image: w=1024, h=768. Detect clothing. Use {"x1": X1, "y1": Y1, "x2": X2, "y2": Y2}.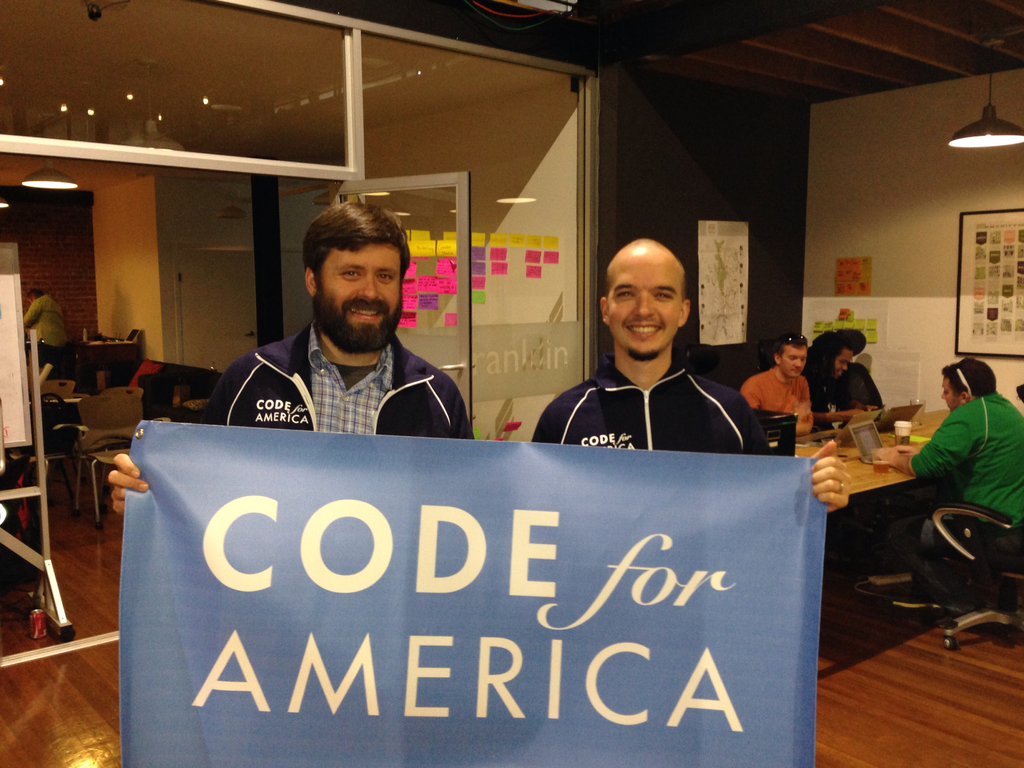
{"x1": 742, "y1": 367, "x2": 810, "y2": 439}.
